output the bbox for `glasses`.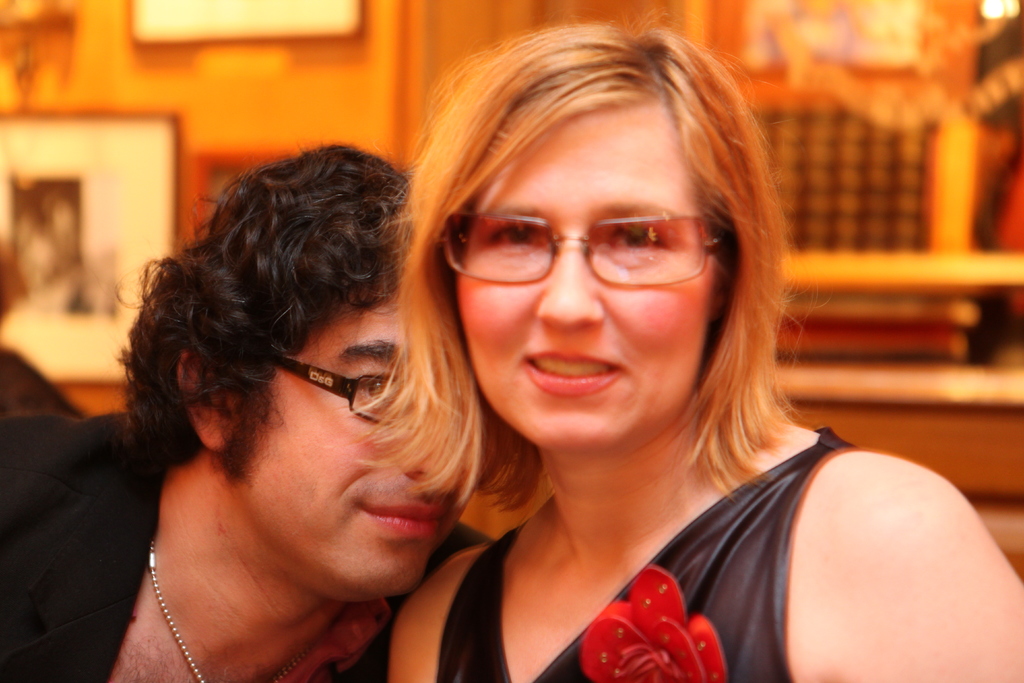
x1=273 y1=347 x2=406 y2=432.
